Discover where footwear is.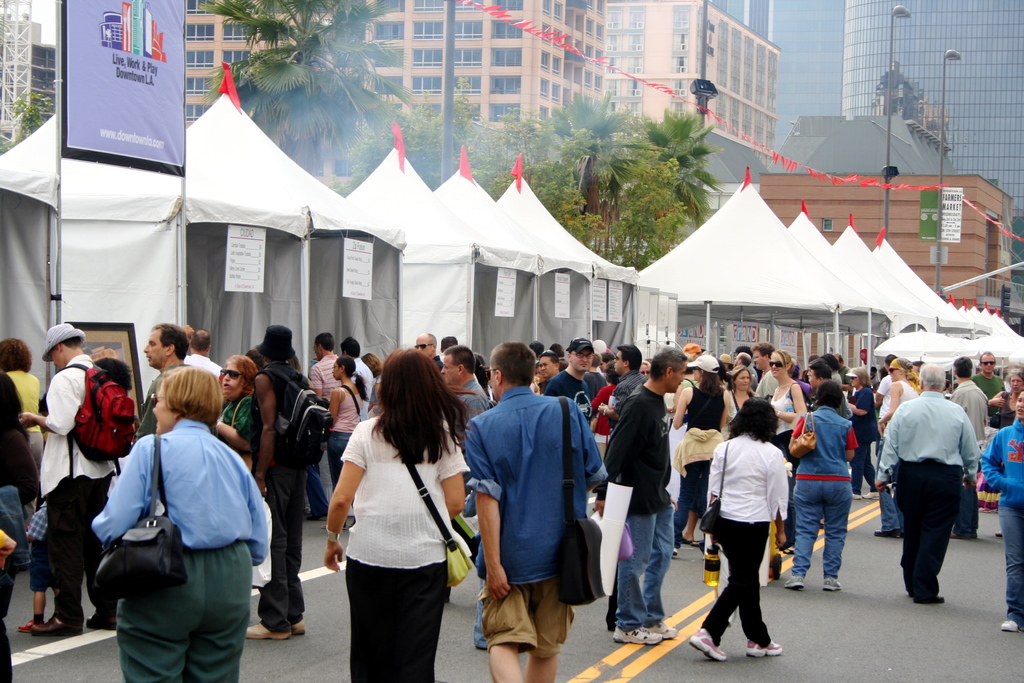
Discovered at x1=916 y1=594 x2=948 y2=603.
